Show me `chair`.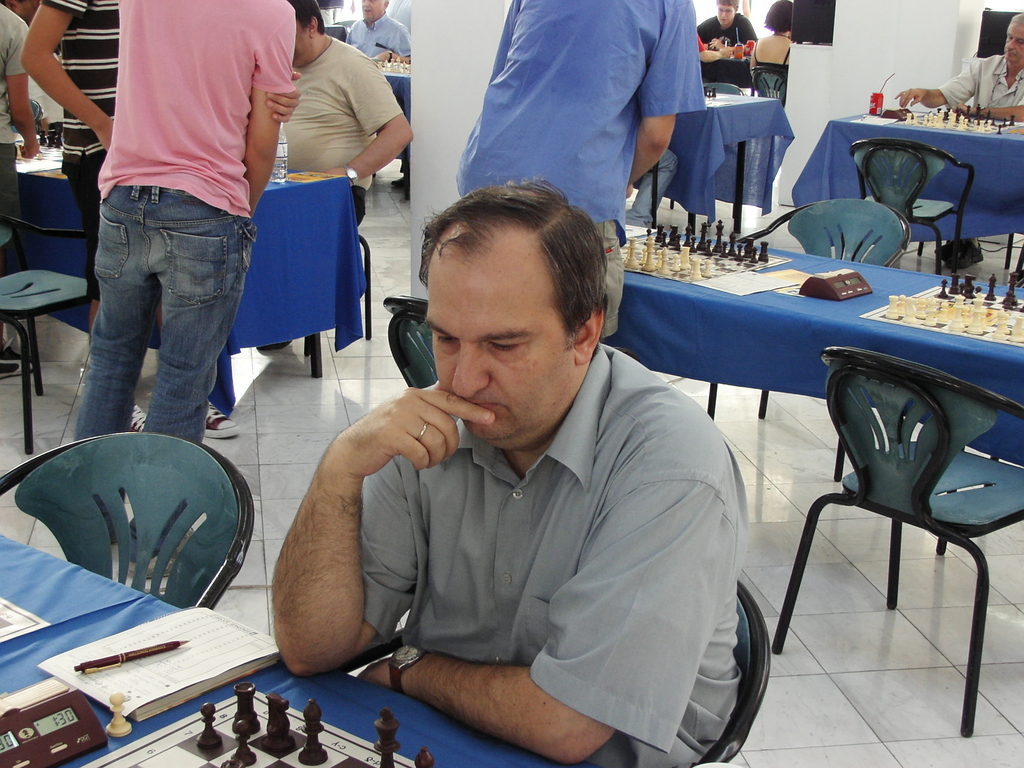
`chair` is here: locate(307, 232, 371, 357).
